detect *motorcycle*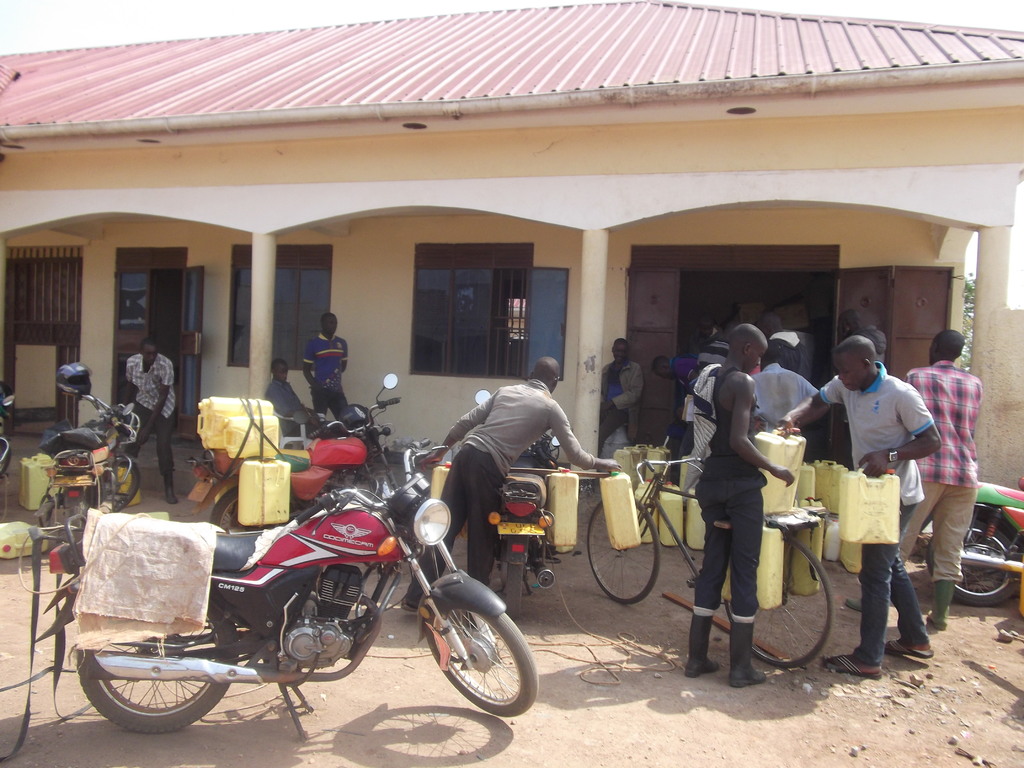
Rect(188, 375, 395, 523)
